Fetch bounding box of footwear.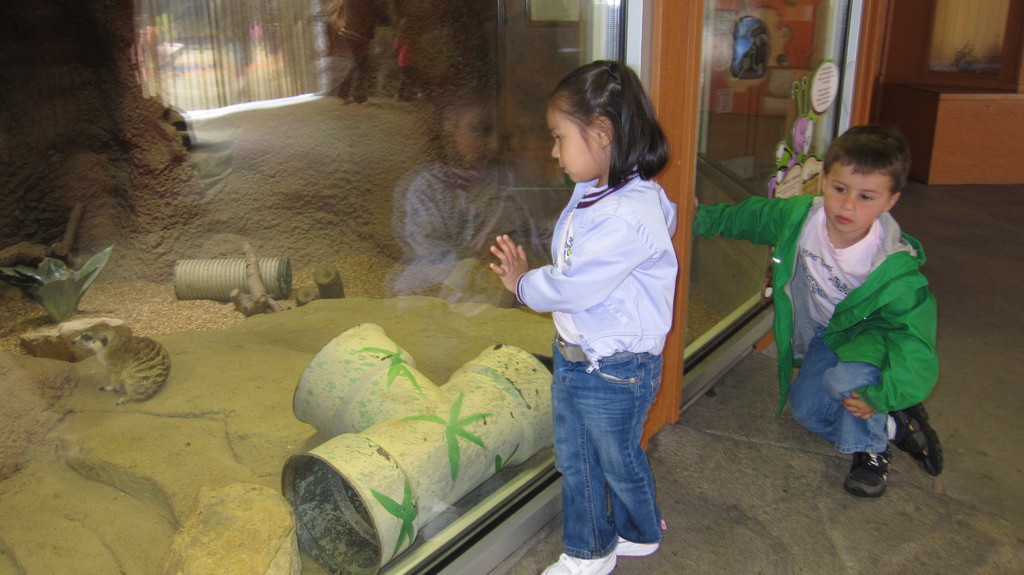
Bbox: x1=843 y1=448 x2=895 y2=489.
